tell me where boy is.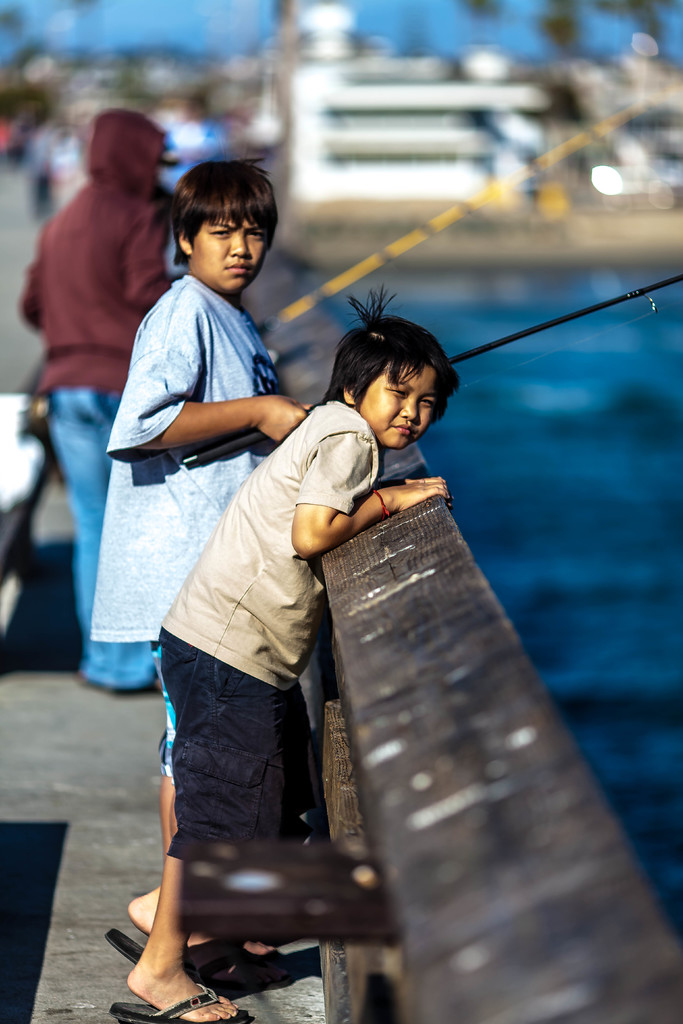
boy is at 86/159/312/984.
